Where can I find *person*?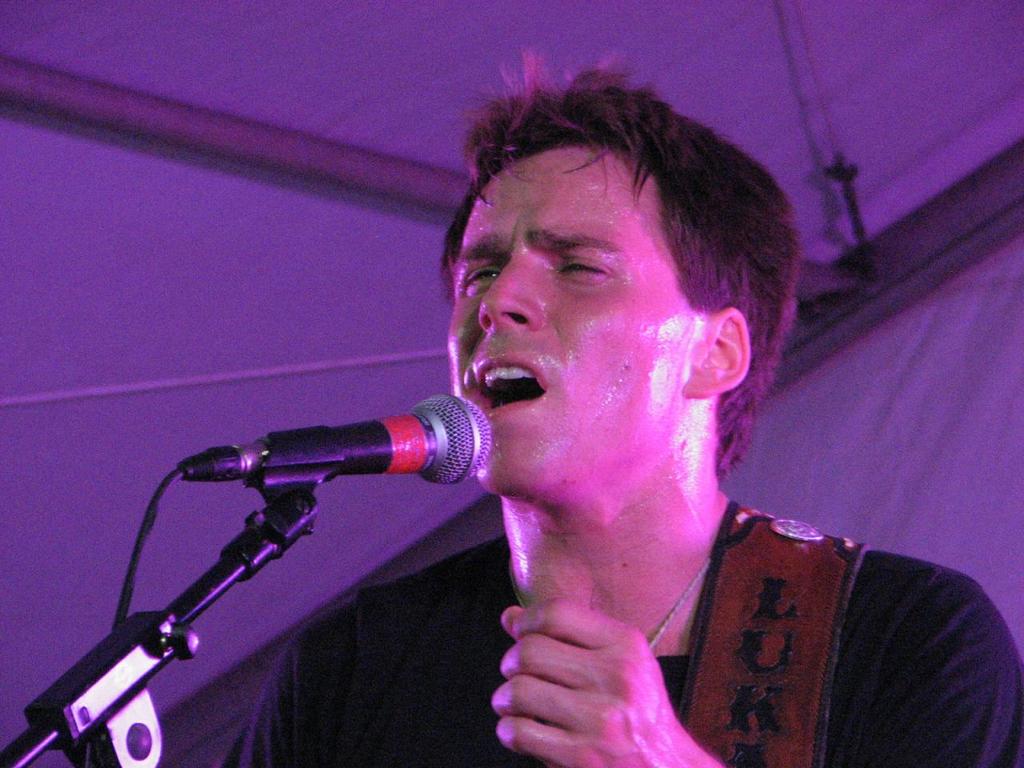
You can find it at {"left": 221, "top": 42, "right": 1023, "bottom": 767}.
